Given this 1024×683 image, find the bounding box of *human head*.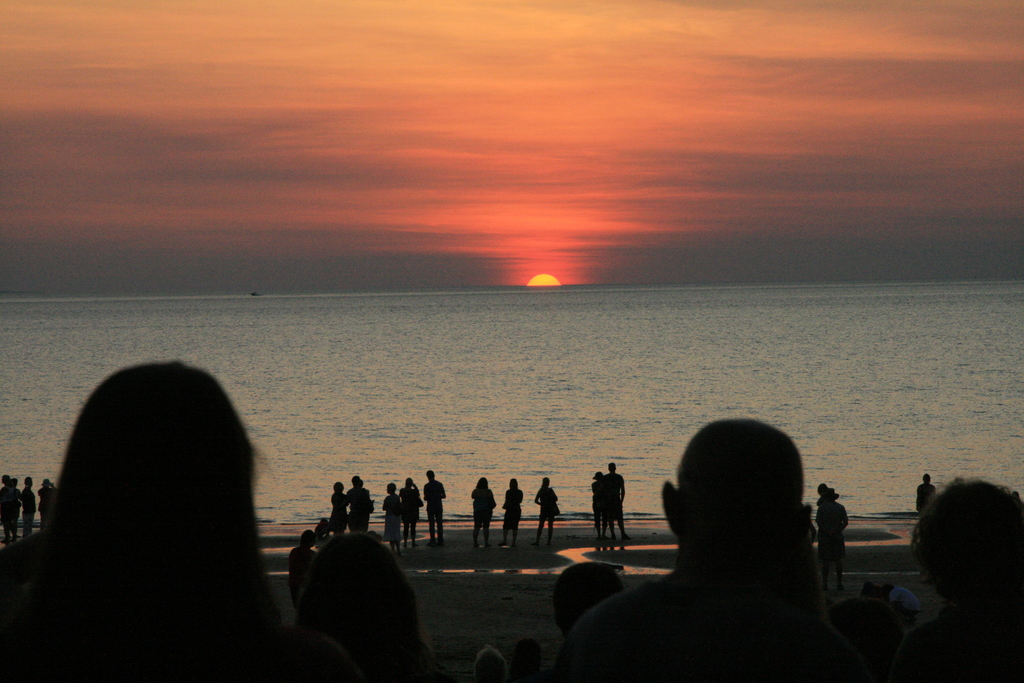
crop(332, 481, 343, 494).
